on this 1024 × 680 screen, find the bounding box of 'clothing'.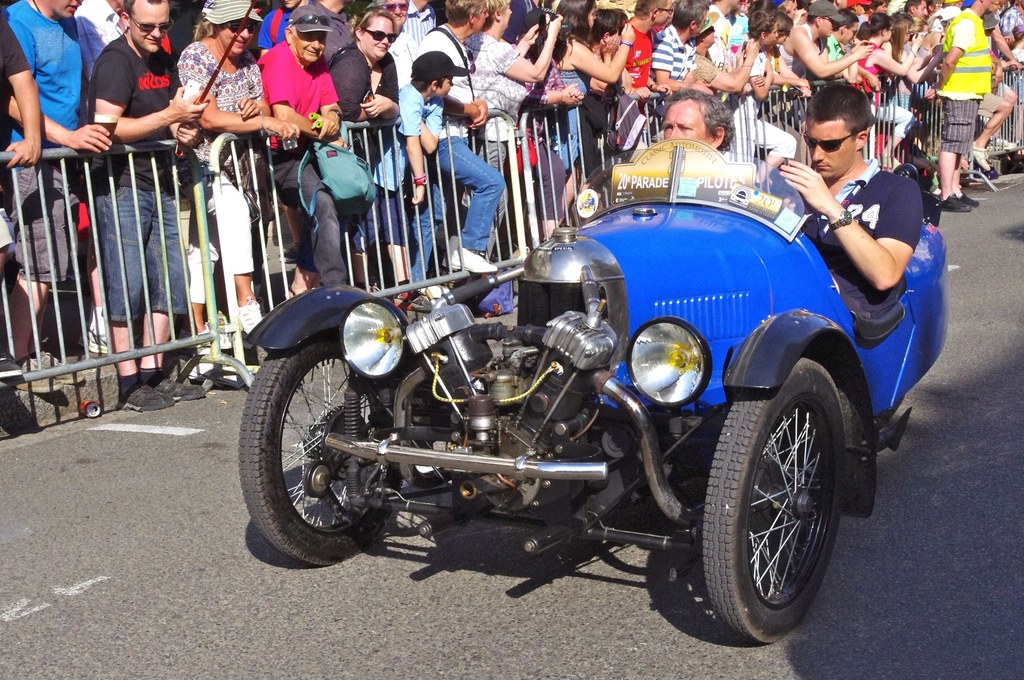
Bounding box: [left=726, top=9, right=746, bottom=46].
